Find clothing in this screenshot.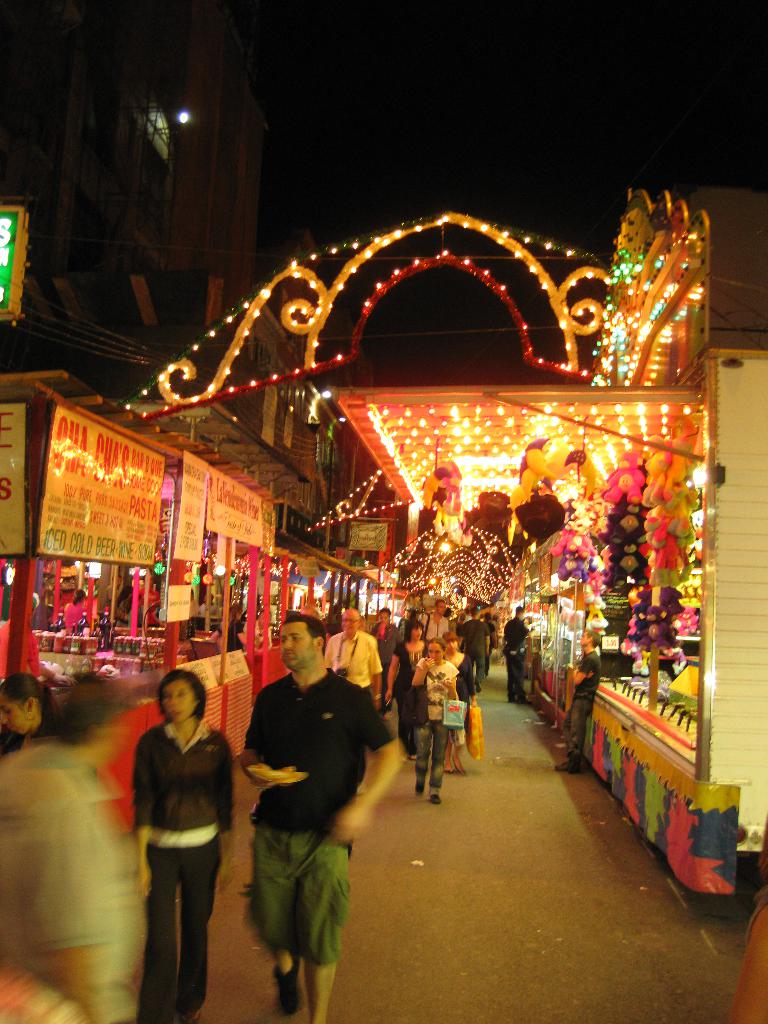
The bounding box for clothing is (left=499, top=621, right=527, bottom=707).
